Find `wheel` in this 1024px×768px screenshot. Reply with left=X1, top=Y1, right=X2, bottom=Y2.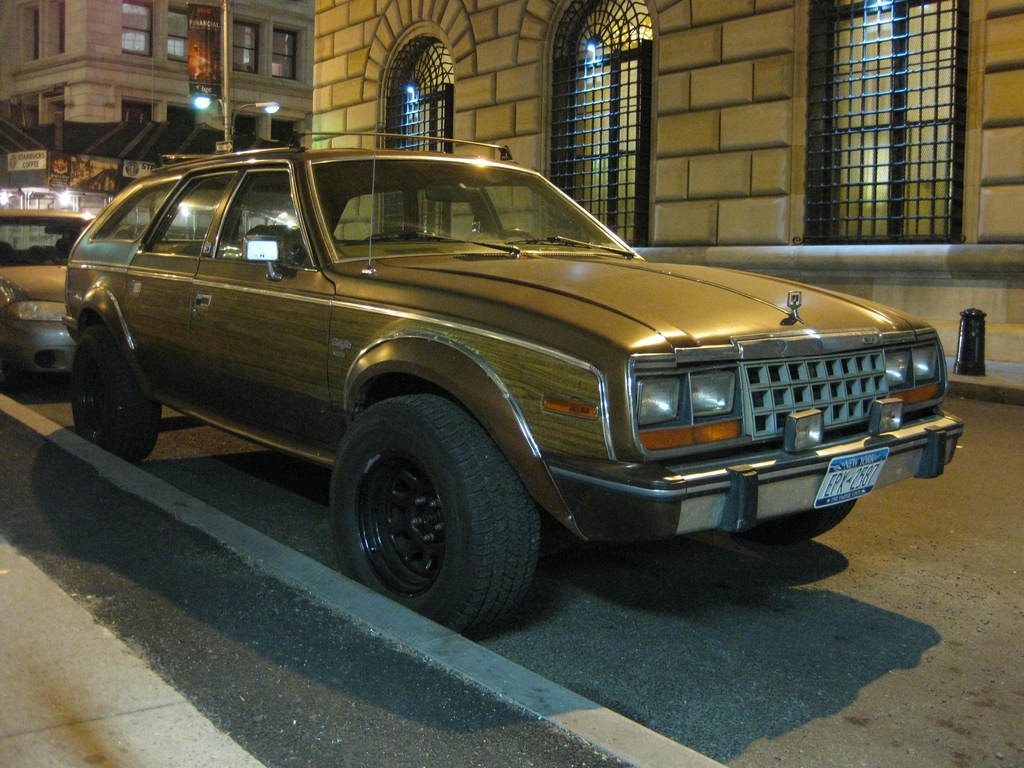
left=68, top=319, right=143, bottom=468.
